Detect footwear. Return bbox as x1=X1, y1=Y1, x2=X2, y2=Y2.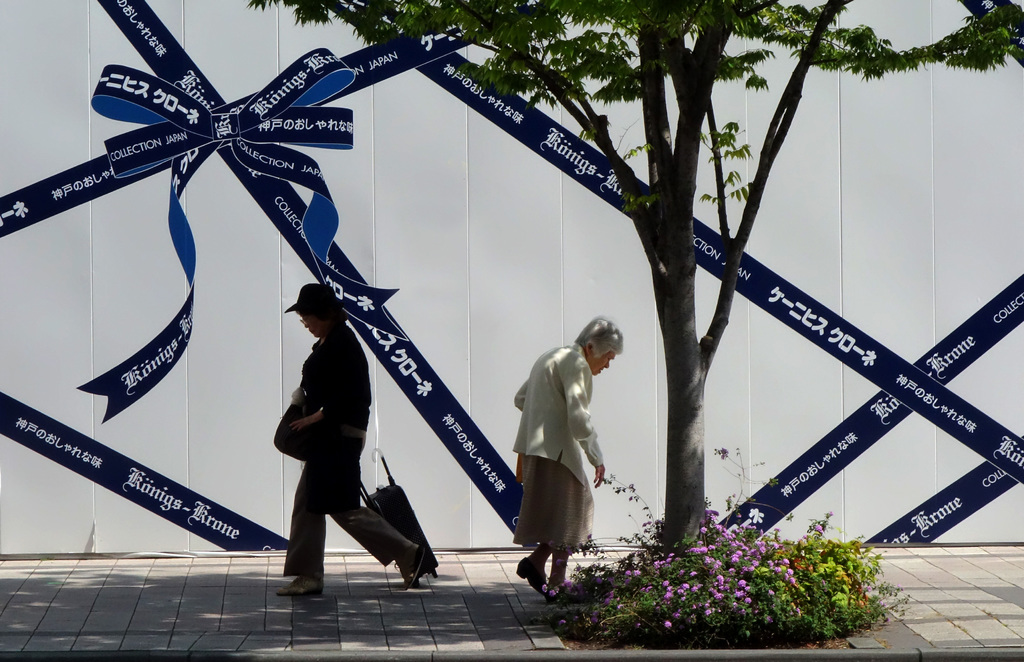
x1=278, y1=581, x2=322, y2=595.
